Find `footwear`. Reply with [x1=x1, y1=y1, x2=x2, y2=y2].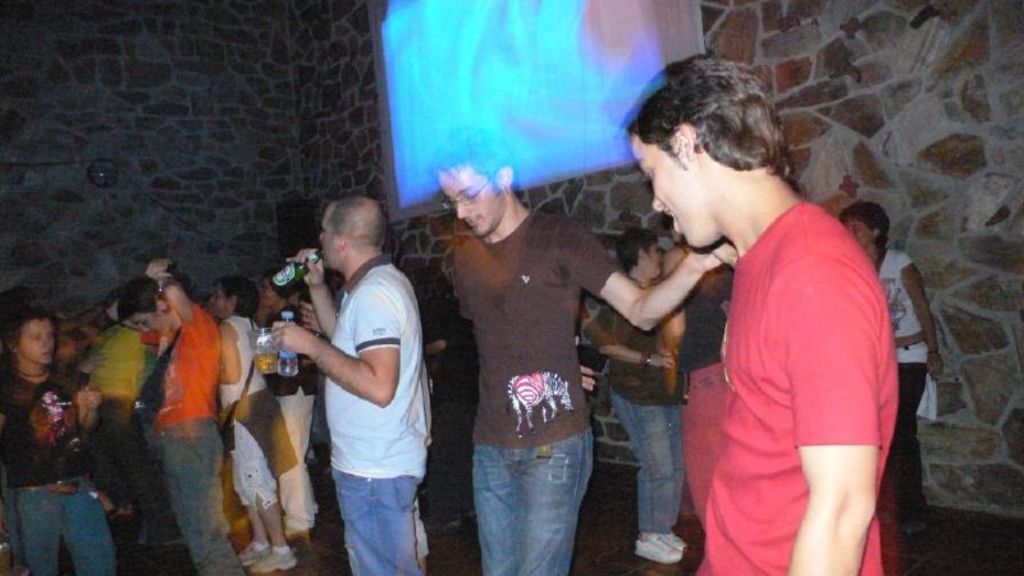
[x1=659, y1=531, x2=694, y2=558].
